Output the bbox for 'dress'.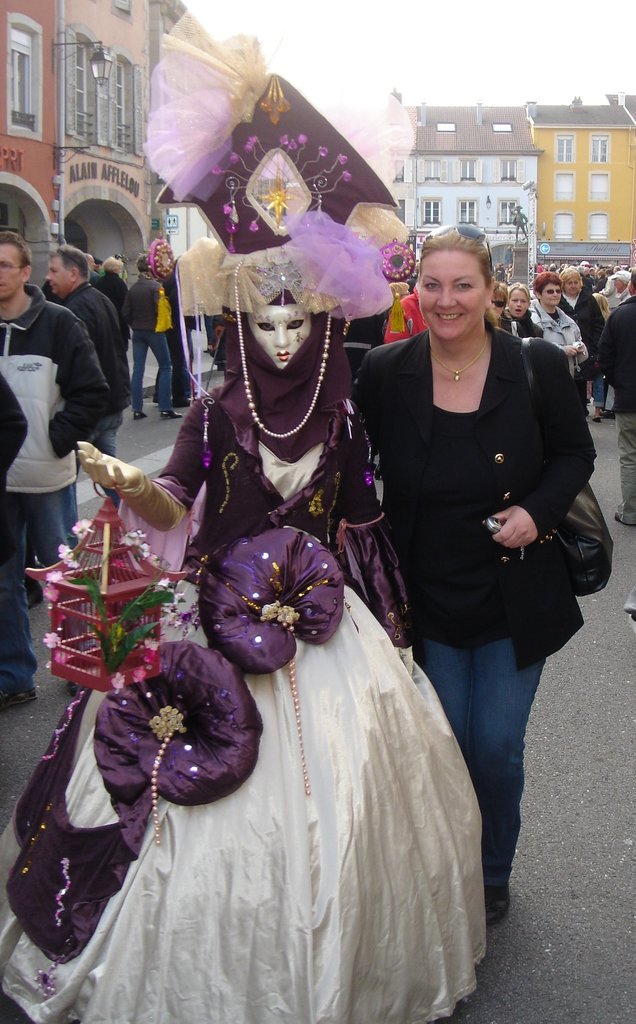
left=0, top=379, right=491, bottom=1023.
